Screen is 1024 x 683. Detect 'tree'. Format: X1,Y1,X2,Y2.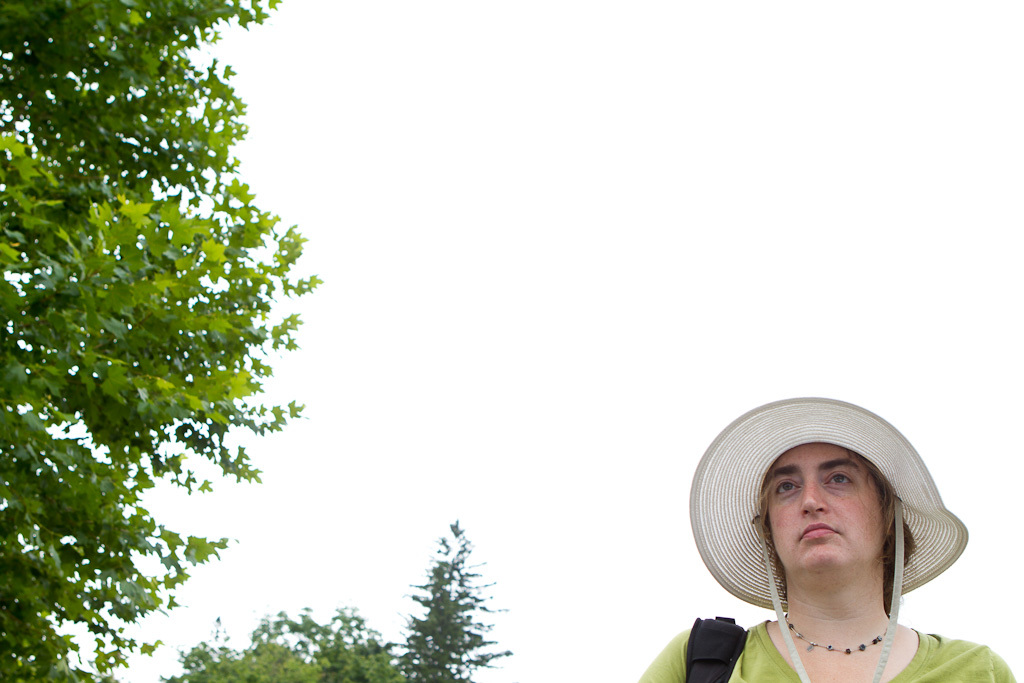
388,515,514,682.
